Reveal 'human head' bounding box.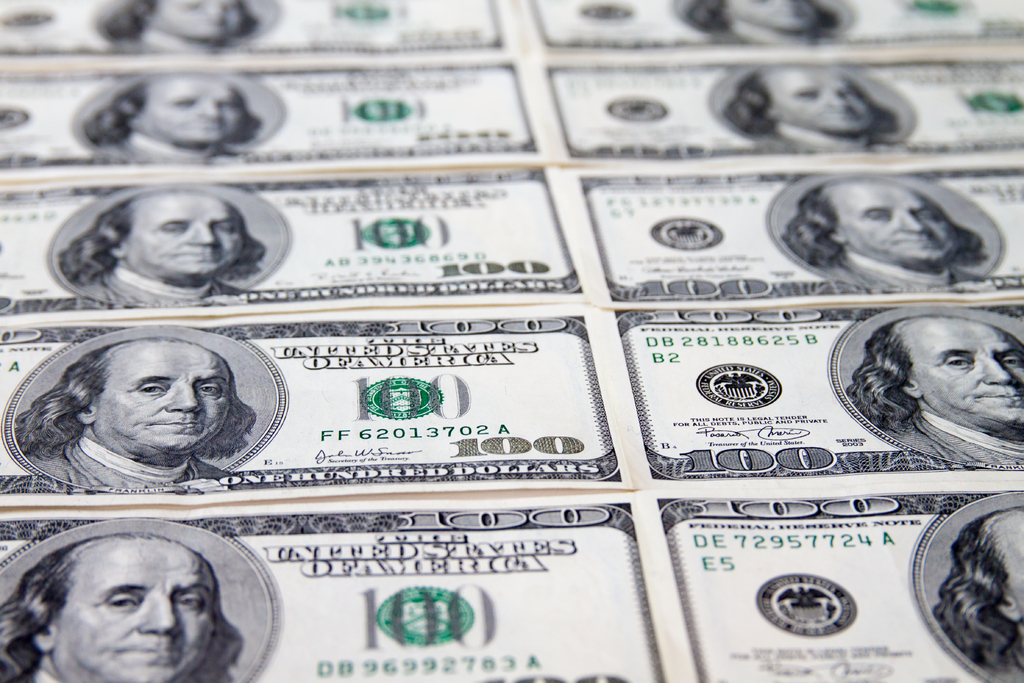
Revealed: l=122, t=78, r=243, b=149.
